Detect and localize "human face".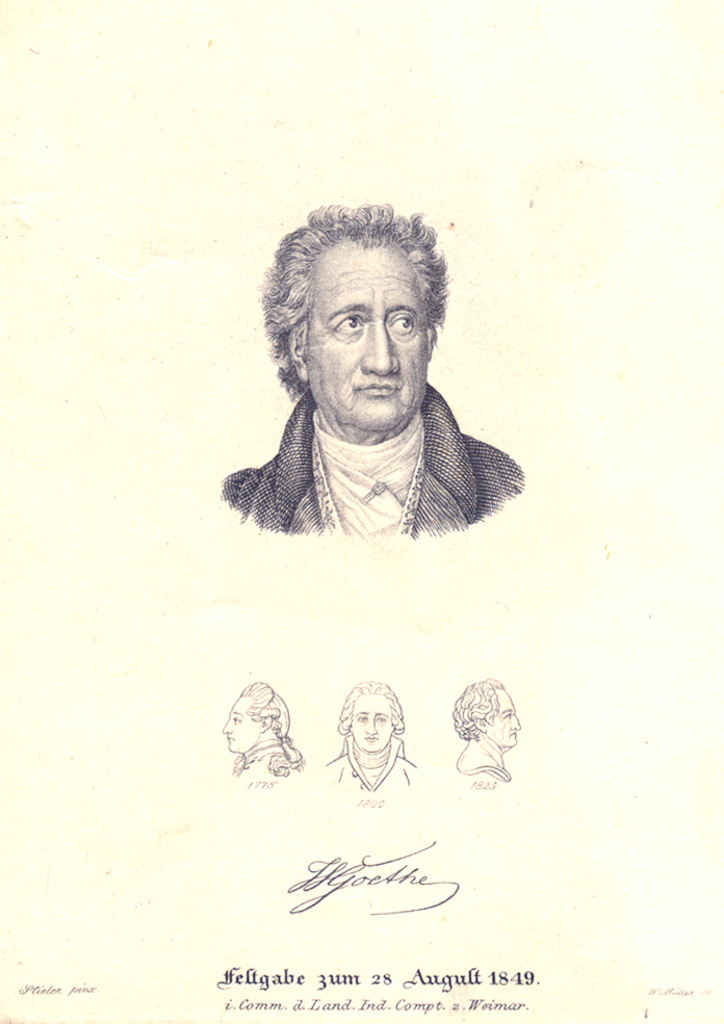
Localized at detection(215, 691, 255, 752).
